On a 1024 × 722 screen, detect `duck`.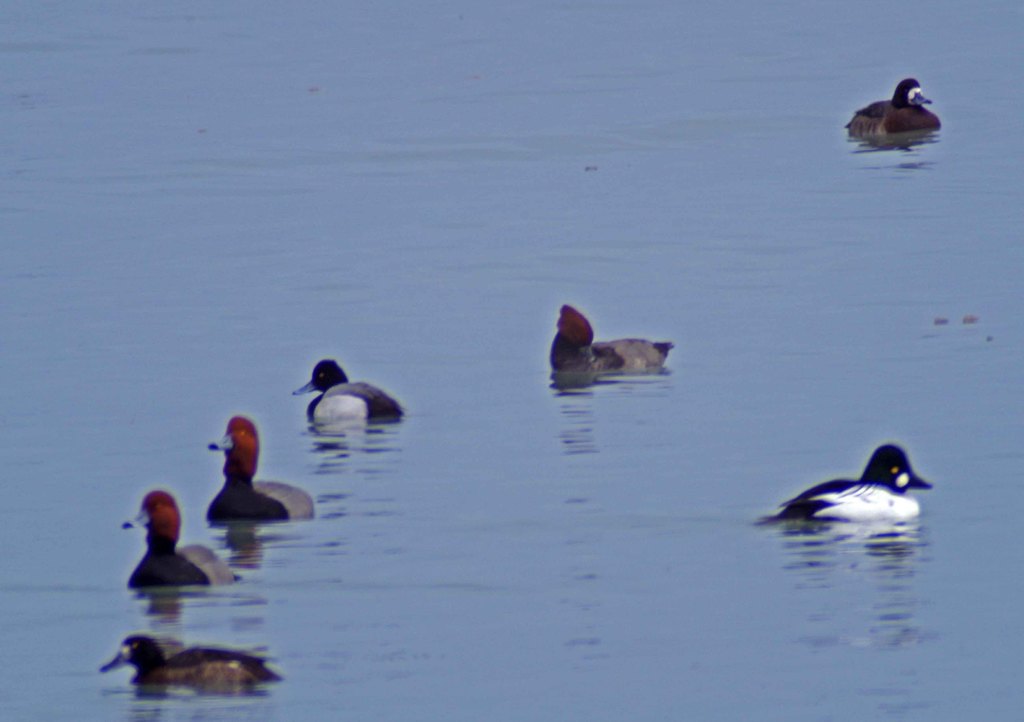
(left=189, top=436, right=304, bottom=536).
